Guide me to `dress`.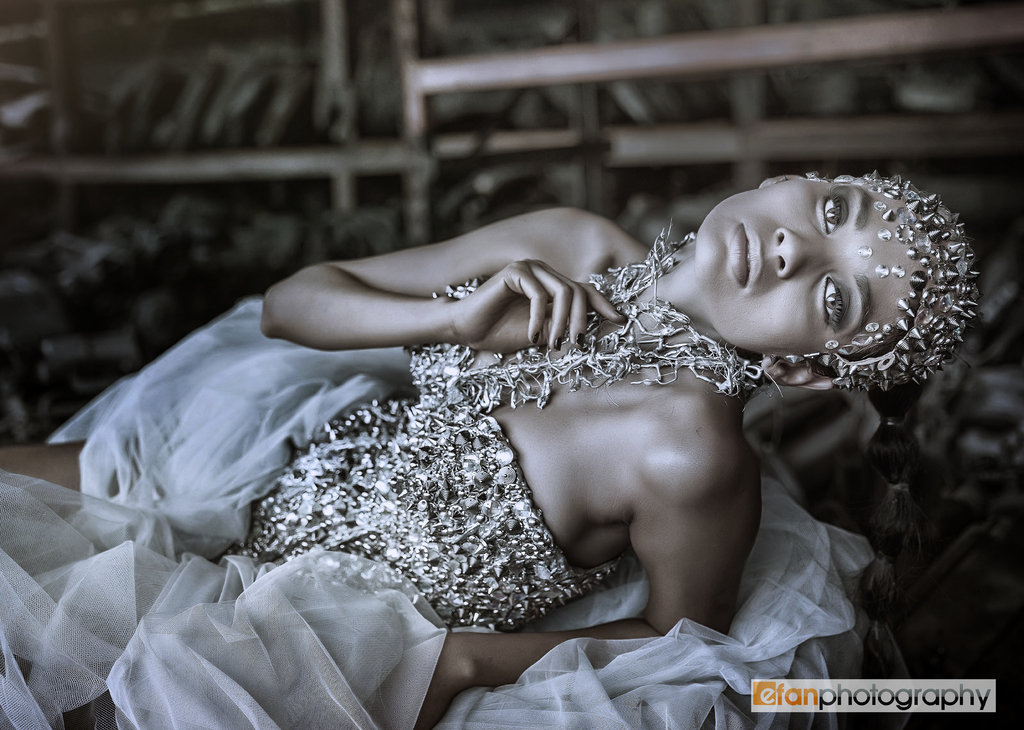
Guidance: l=90, t=262, r=774, b=649.
